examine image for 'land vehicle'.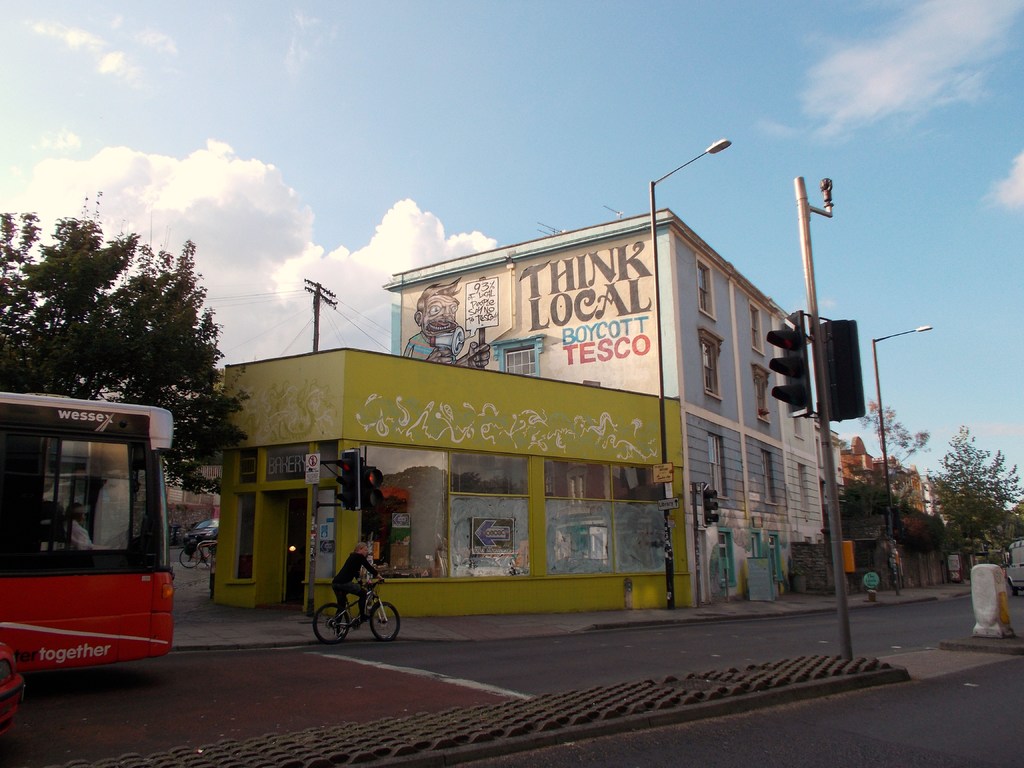
Examination result: locate(180, 543, 213, 566).
